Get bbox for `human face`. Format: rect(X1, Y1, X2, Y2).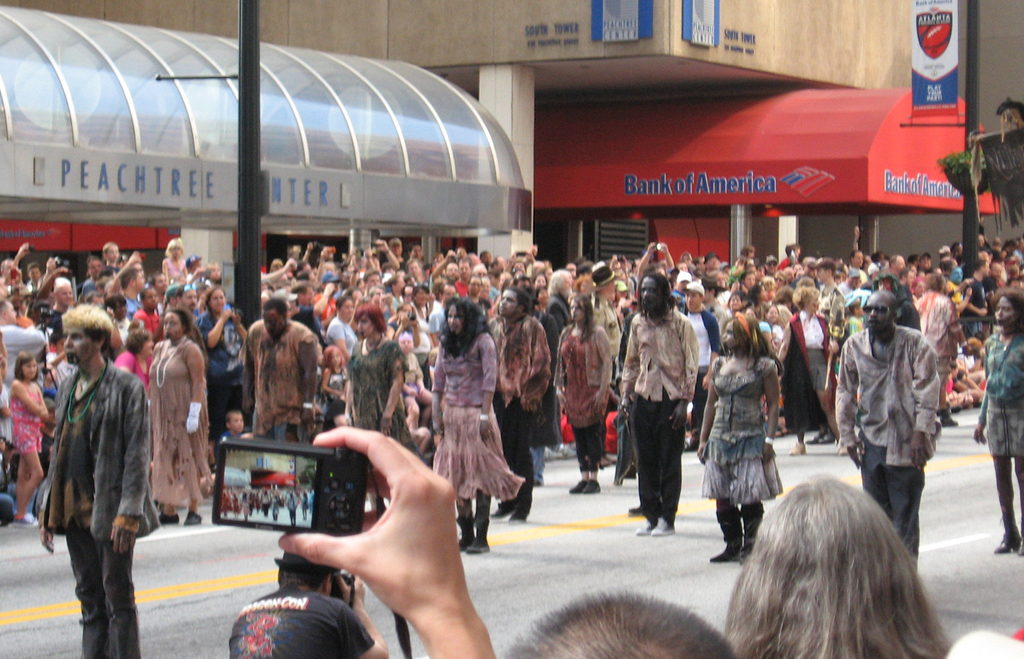
rect(7, 302, 16, 324).
